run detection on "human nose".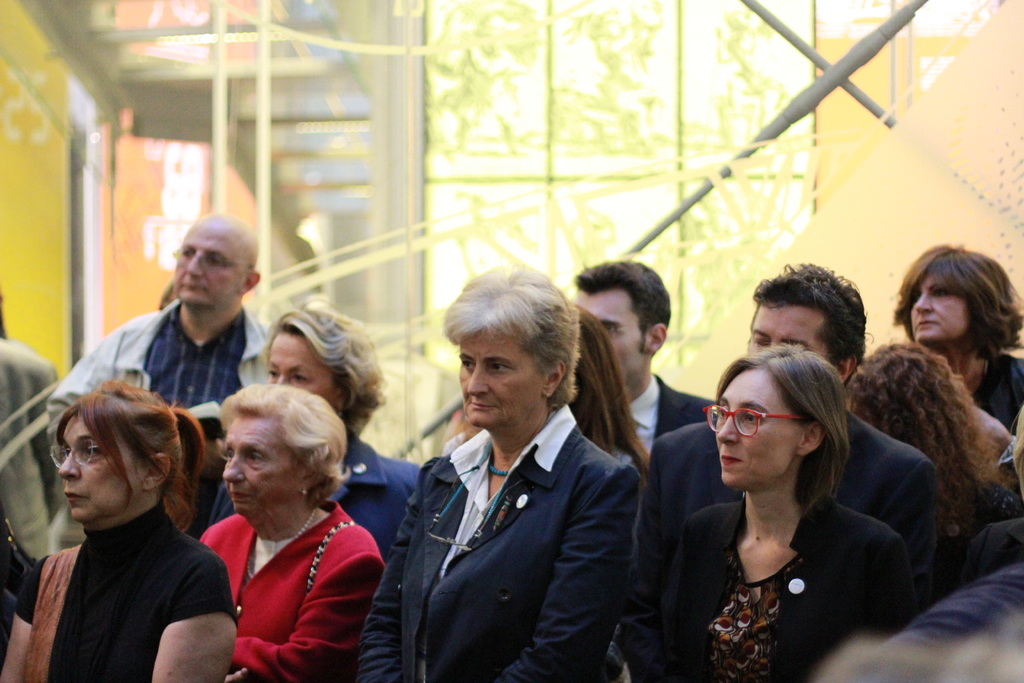
Result: <region>271, 373, 292, 386</region>.
